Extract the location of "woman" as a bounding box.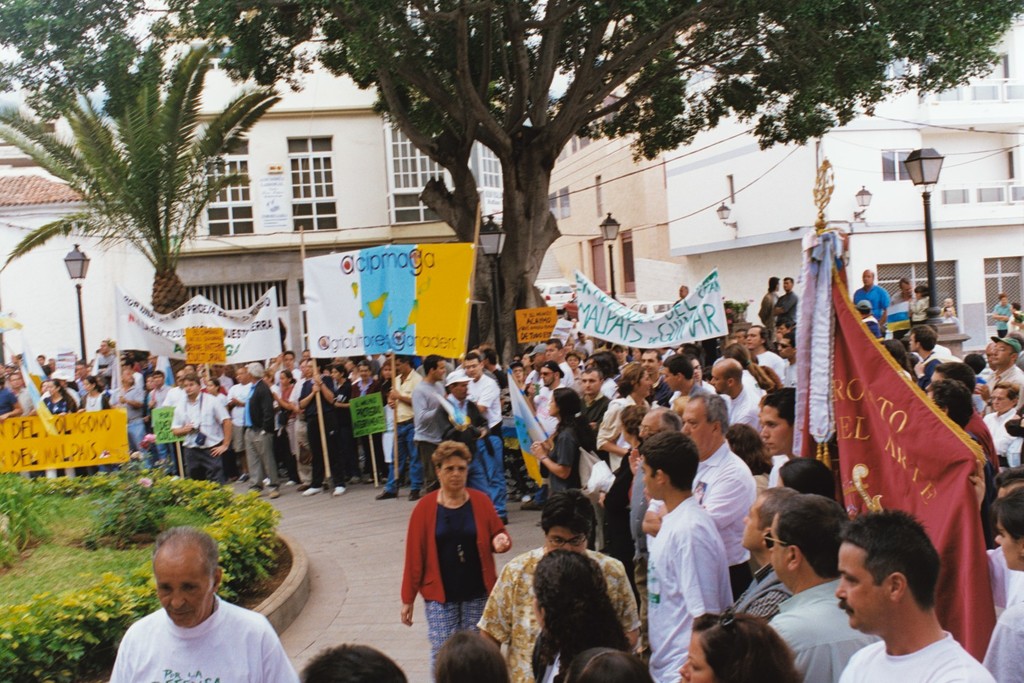
bbox=(531, 546, 647, 682).
